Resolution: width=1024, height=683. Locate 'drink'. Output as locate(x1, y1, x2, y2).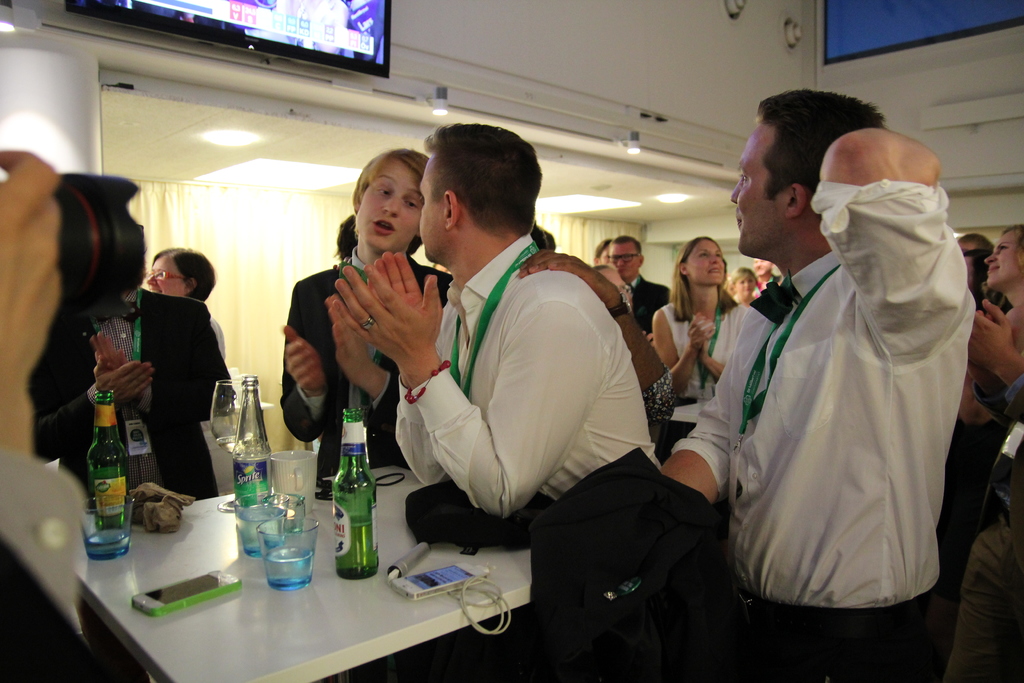
locate(81, 393, 133, 531).
